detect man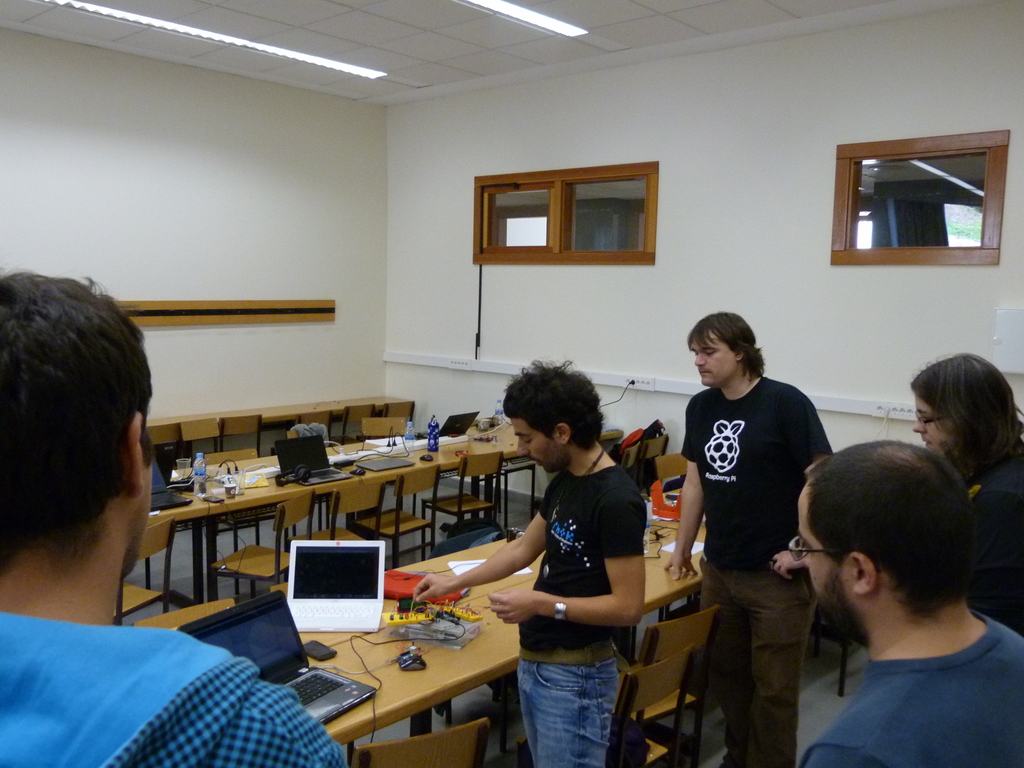
0/273/348/767
